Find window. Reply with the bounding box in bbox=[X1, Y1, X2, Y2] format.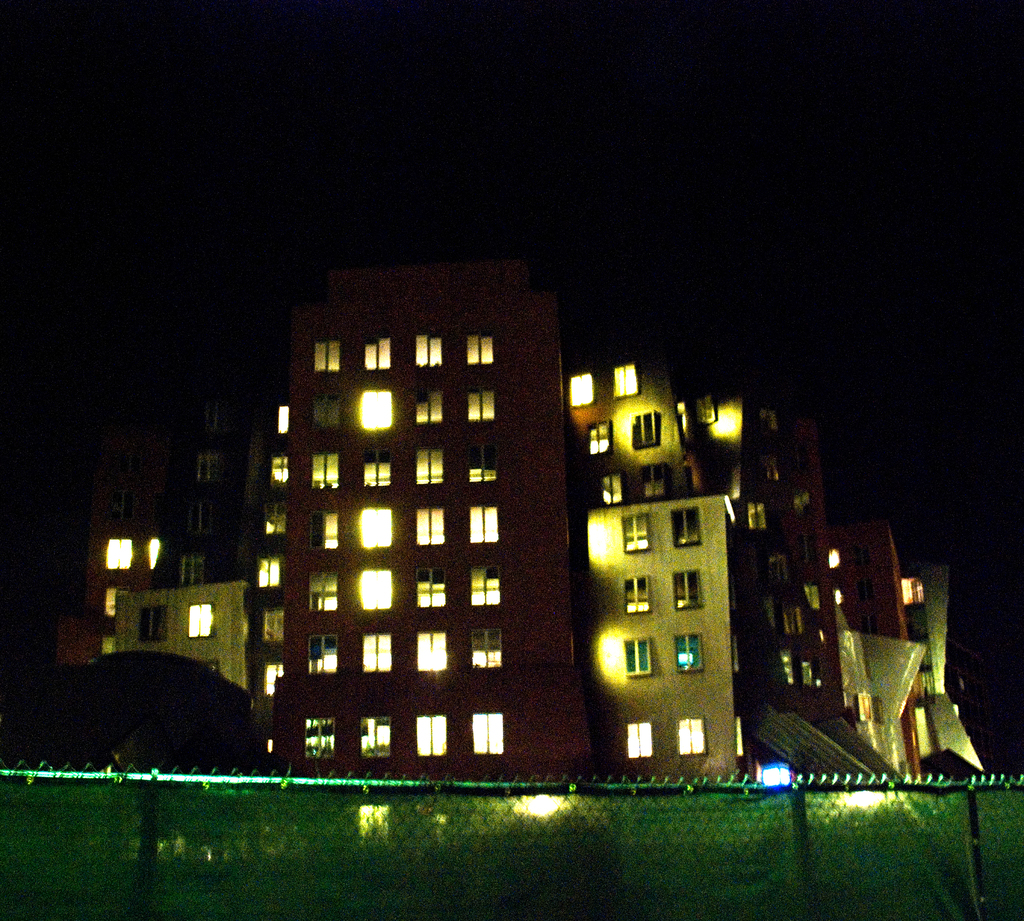
bbox=[676, 718, 707, 749].
